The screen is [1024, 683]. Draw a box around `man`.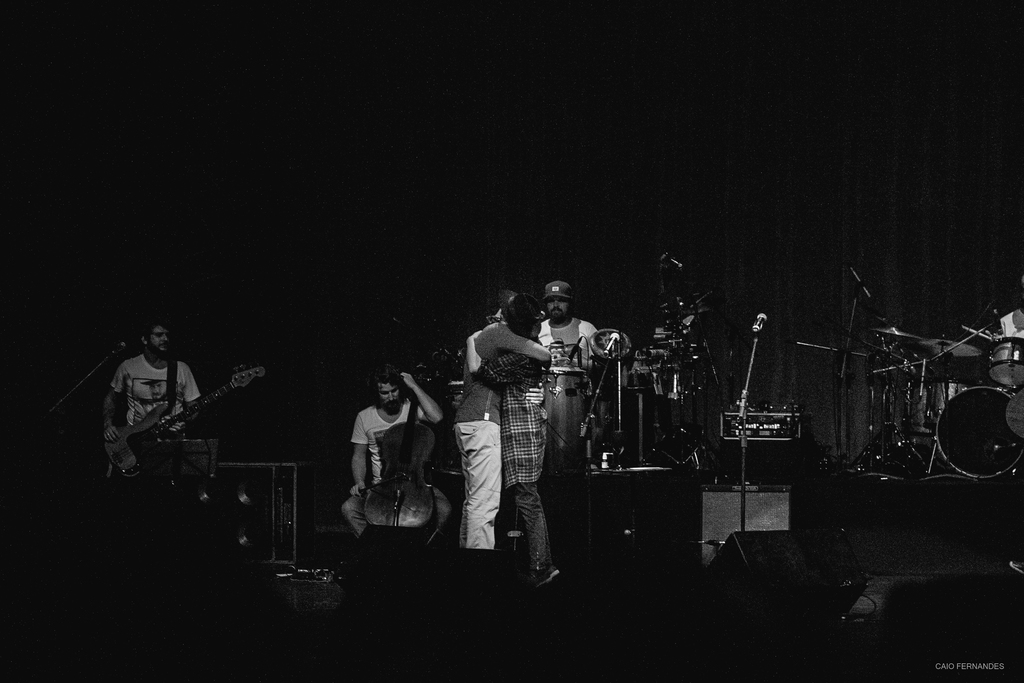
BBox(340, 369, 447, 547).
